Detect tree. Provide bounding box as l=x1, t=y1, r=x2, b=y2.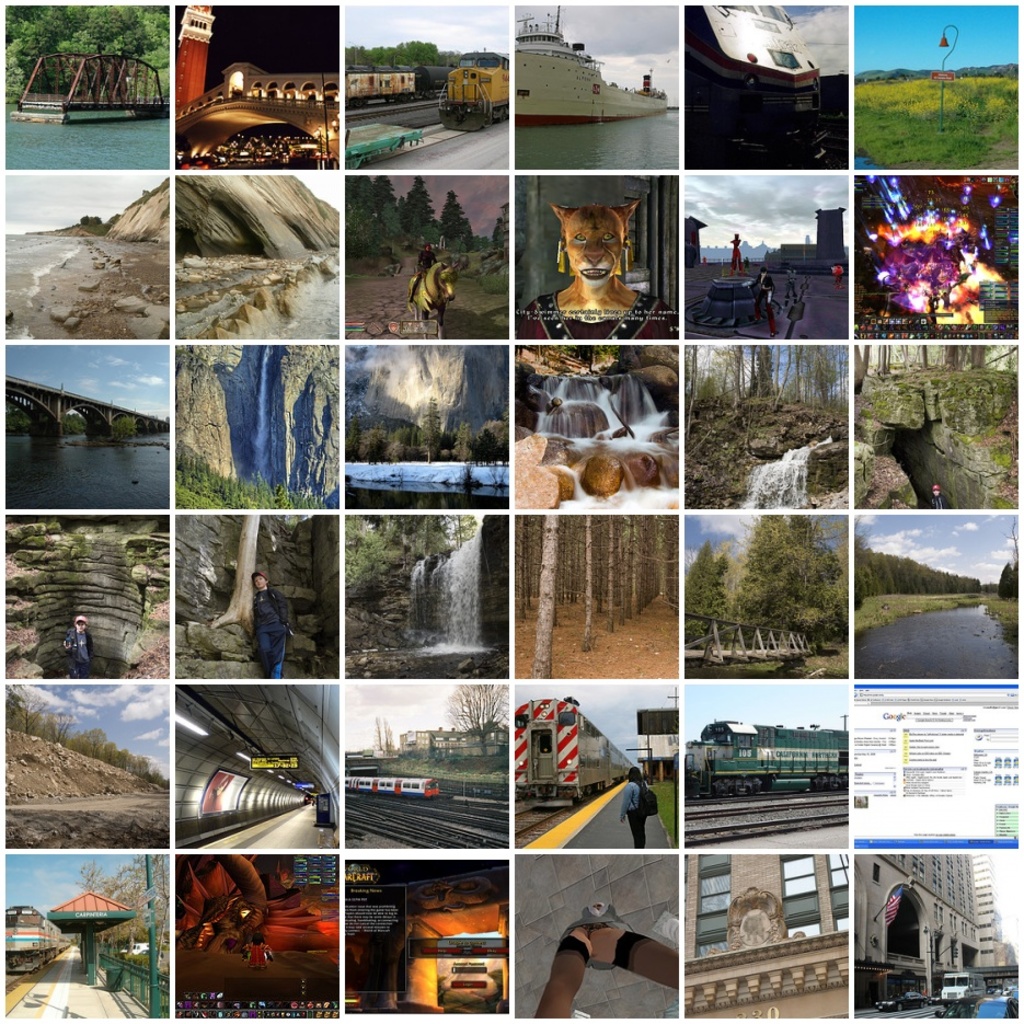
l=692, t=342, r=845, b=440.
